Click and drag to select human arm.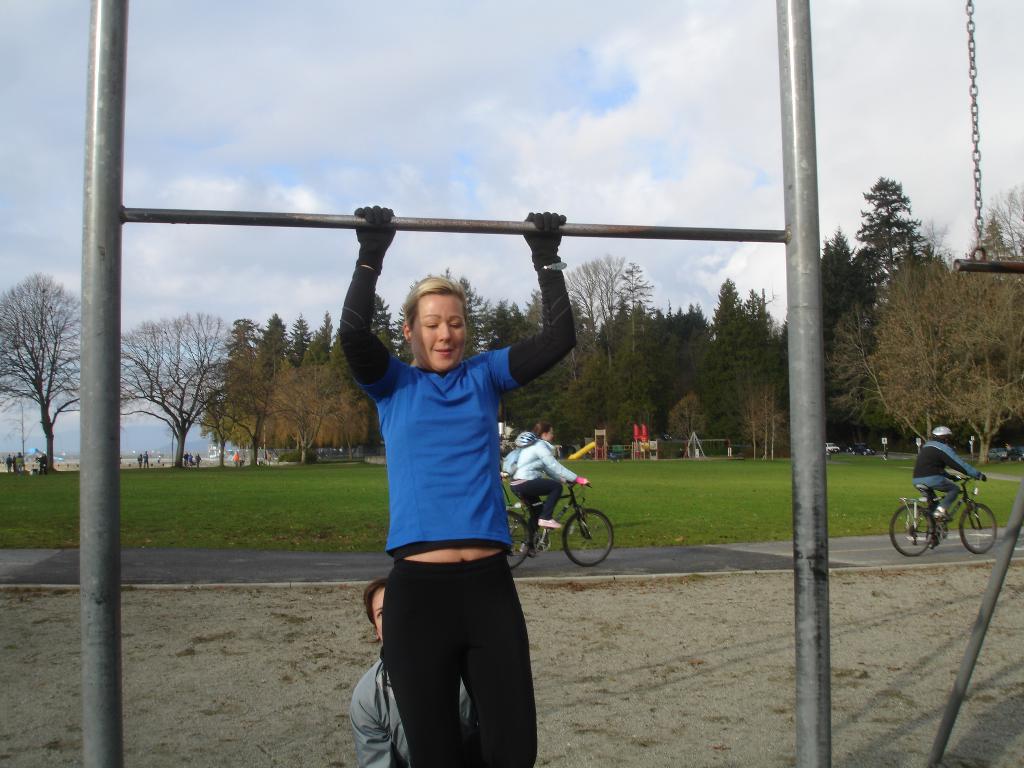
Selection: {"left": 488, "top": 209, "right": 579, "bottom": 396}.
